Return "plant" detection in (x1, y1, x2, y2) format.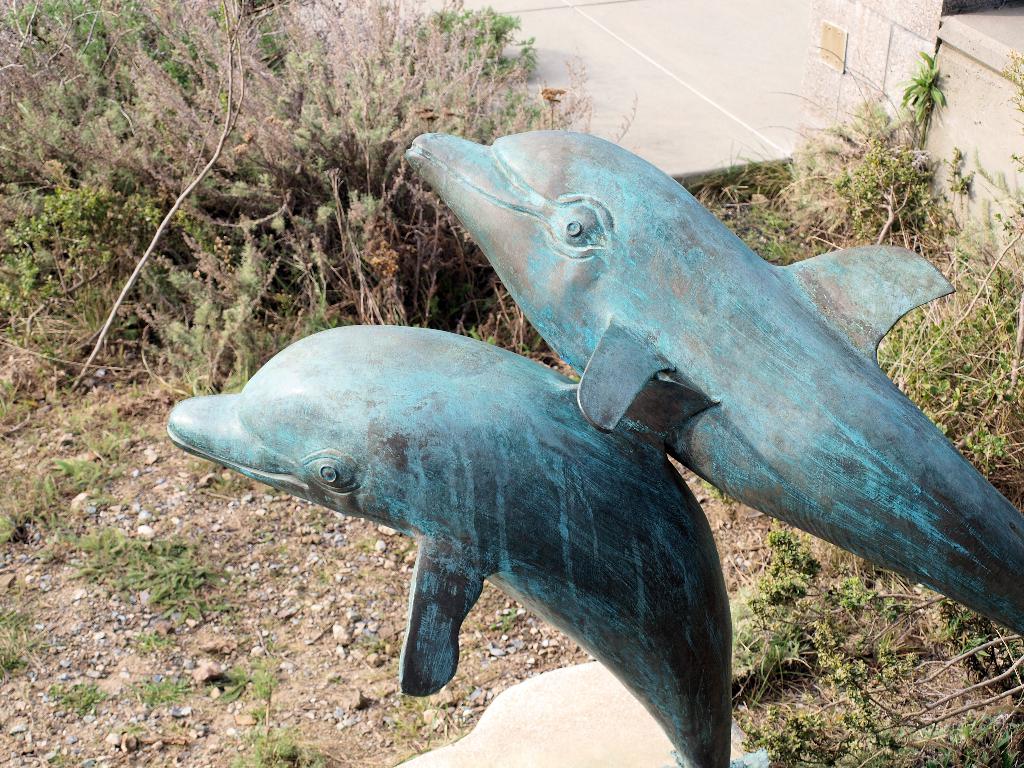
(221, 657, 267, 692).
